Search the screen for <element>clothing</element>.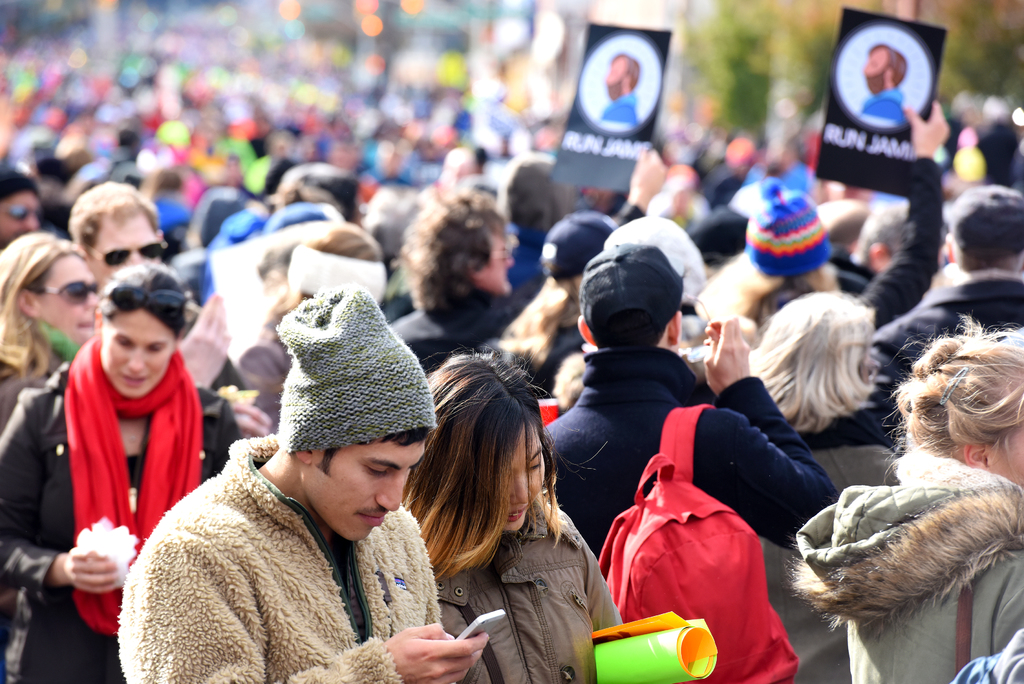
Found at [left=860, top=87, right=906, bottom=129].
